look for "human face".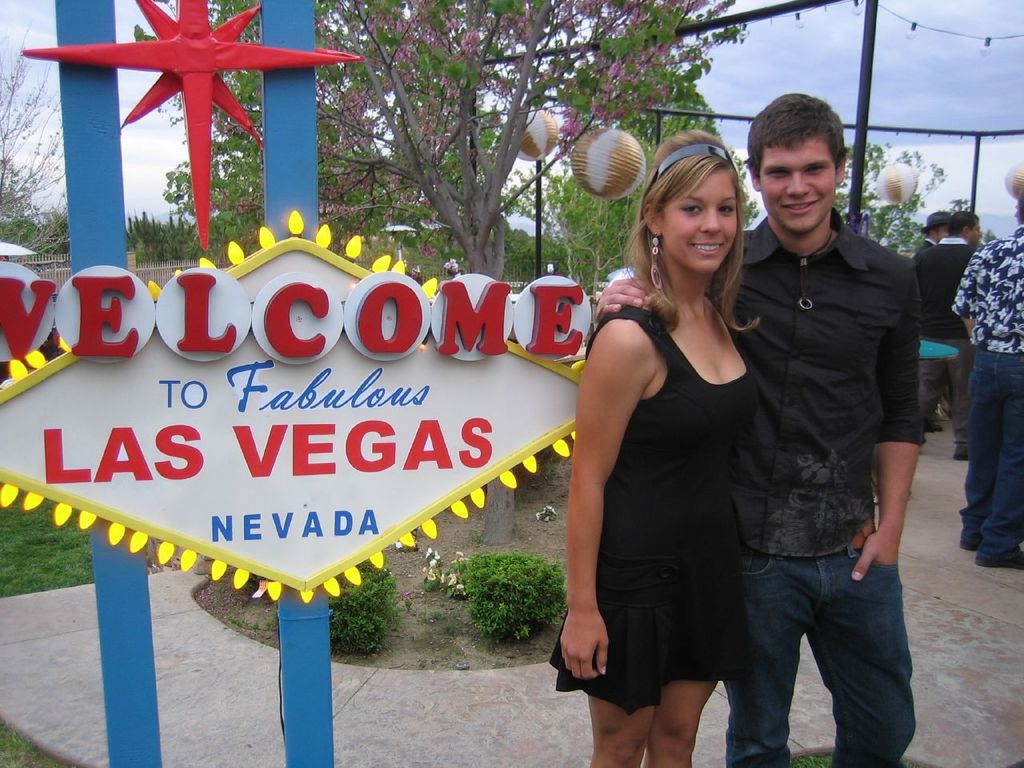
Found: {"x1": 970, "y1": 218, "x2": 986, "y2": 246}.
